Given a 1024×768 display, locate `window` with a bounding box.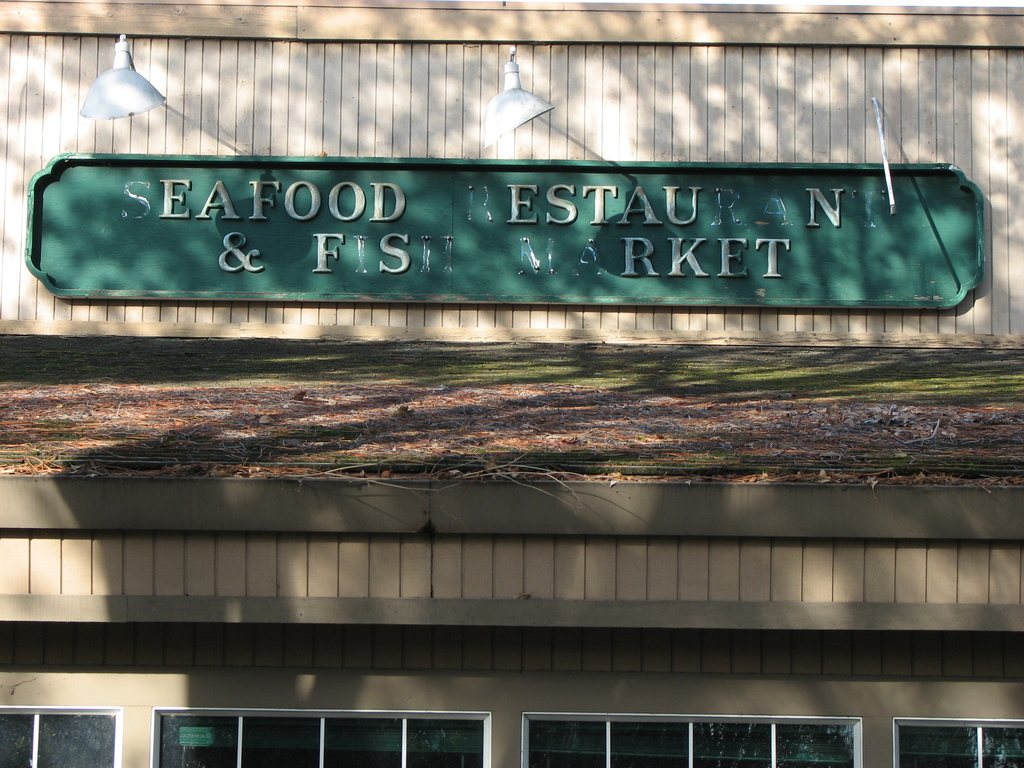
Located: BBox(154, 703, 490, 767).
